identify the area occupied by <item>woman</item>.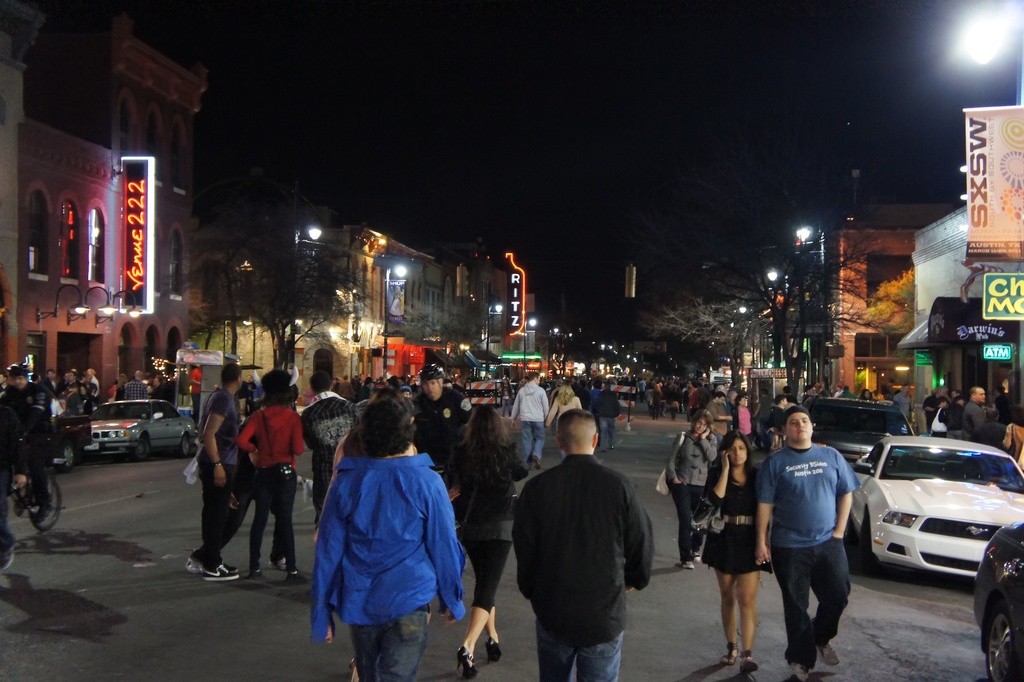
Area: l=220, t=375, r=308, b=584.
